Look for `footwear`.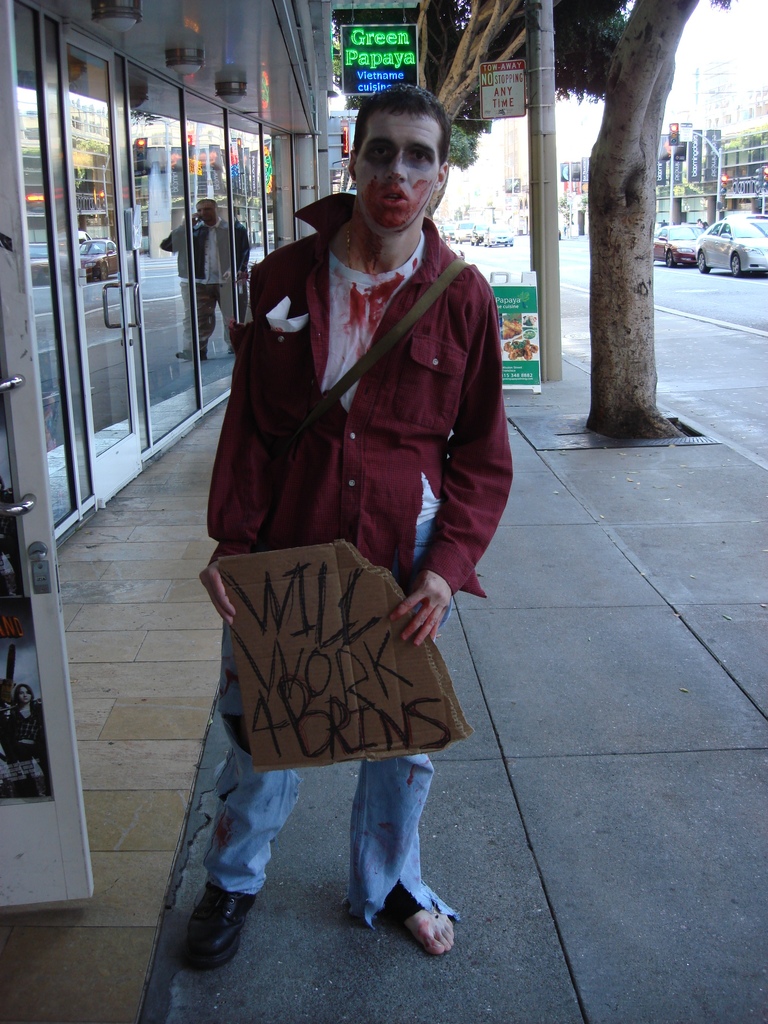
Found: bbox(184, 882, 256, 966).
